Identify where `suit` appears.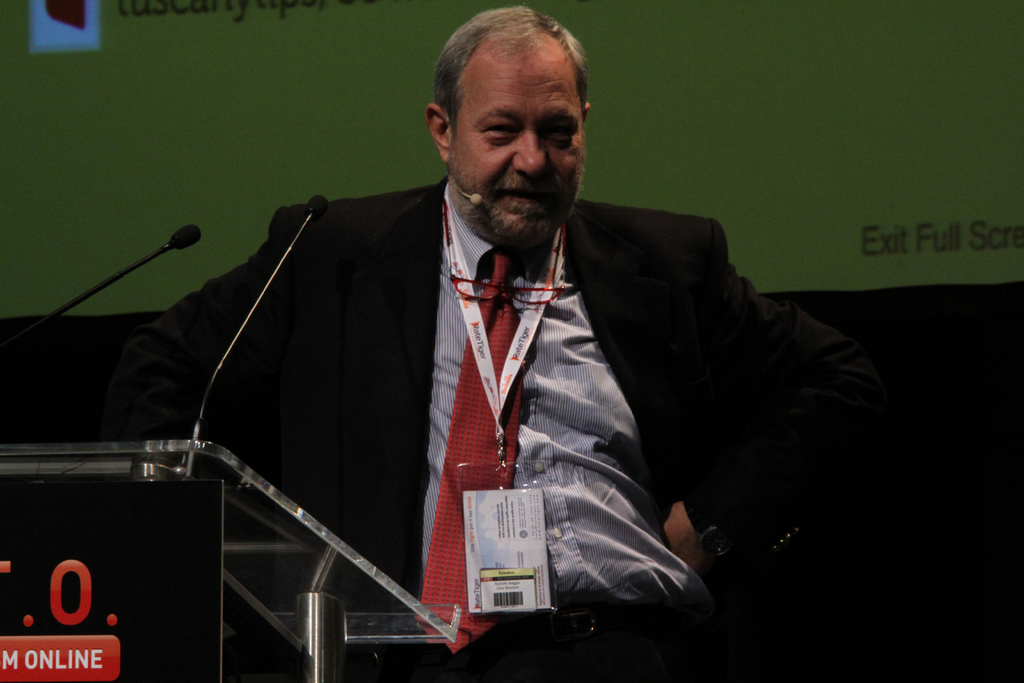
Appears at detection(212, 51, 829, 645).
